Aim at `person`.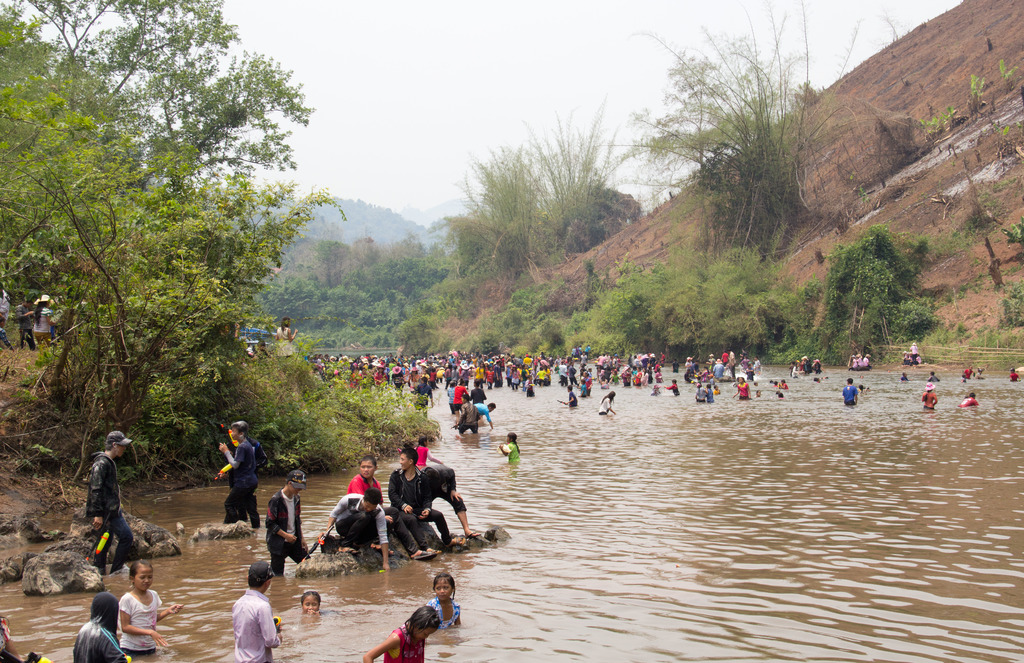
Aimed at [left=497, top=429, right=518, bottom=470].
